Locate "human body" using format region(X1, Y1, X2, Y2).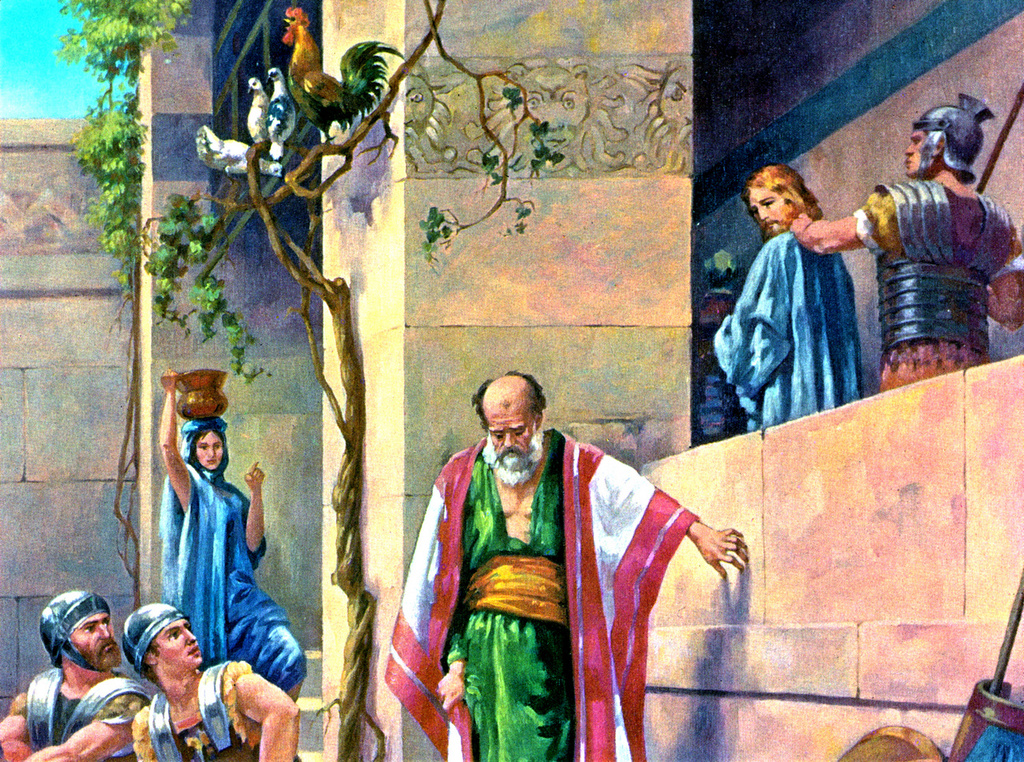
region(781, 97, 1021, 399).
